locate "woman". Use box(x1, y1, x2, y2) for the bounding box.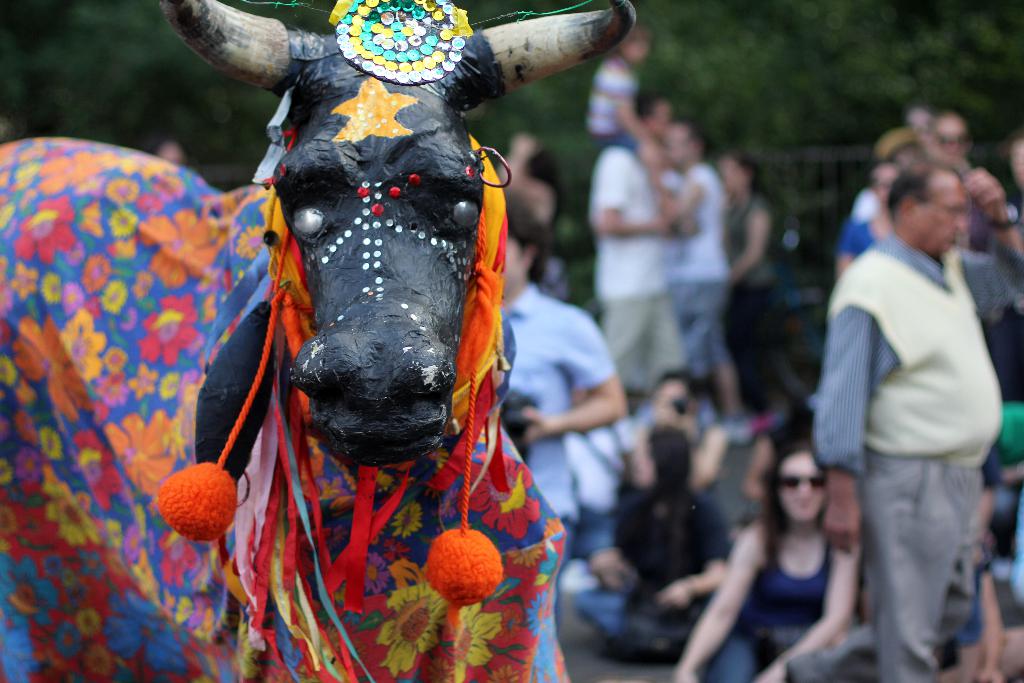
box(836, 158, 904, 273).
